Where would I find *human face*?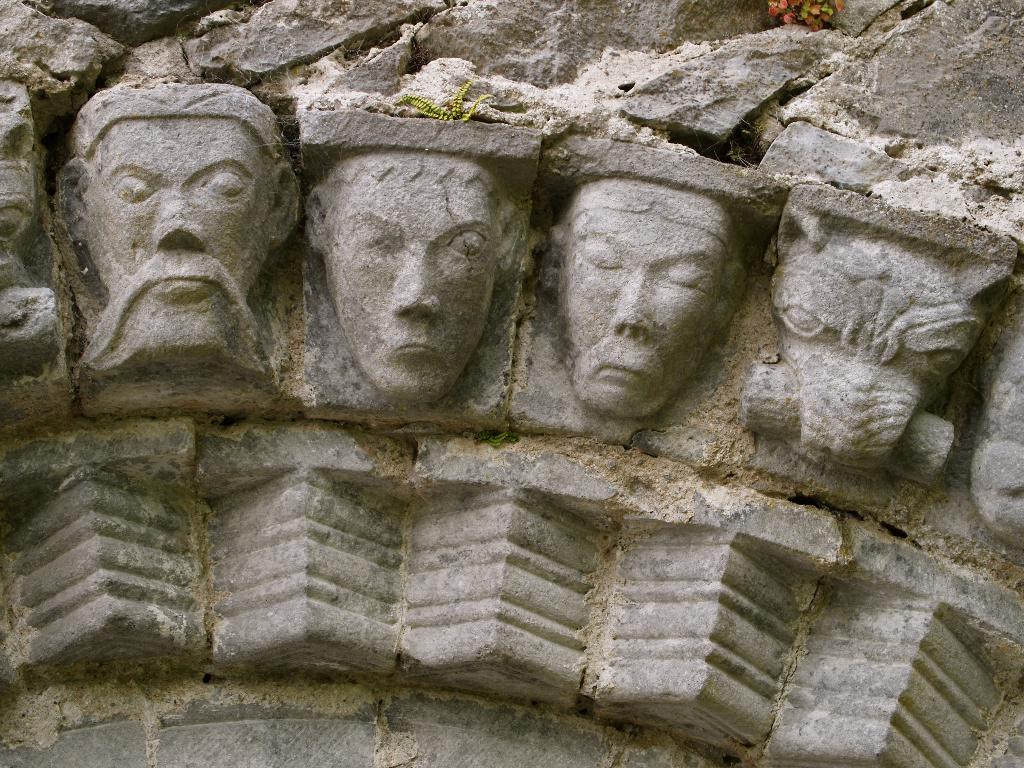
At <region>81, 114, 280, 349</region>.
